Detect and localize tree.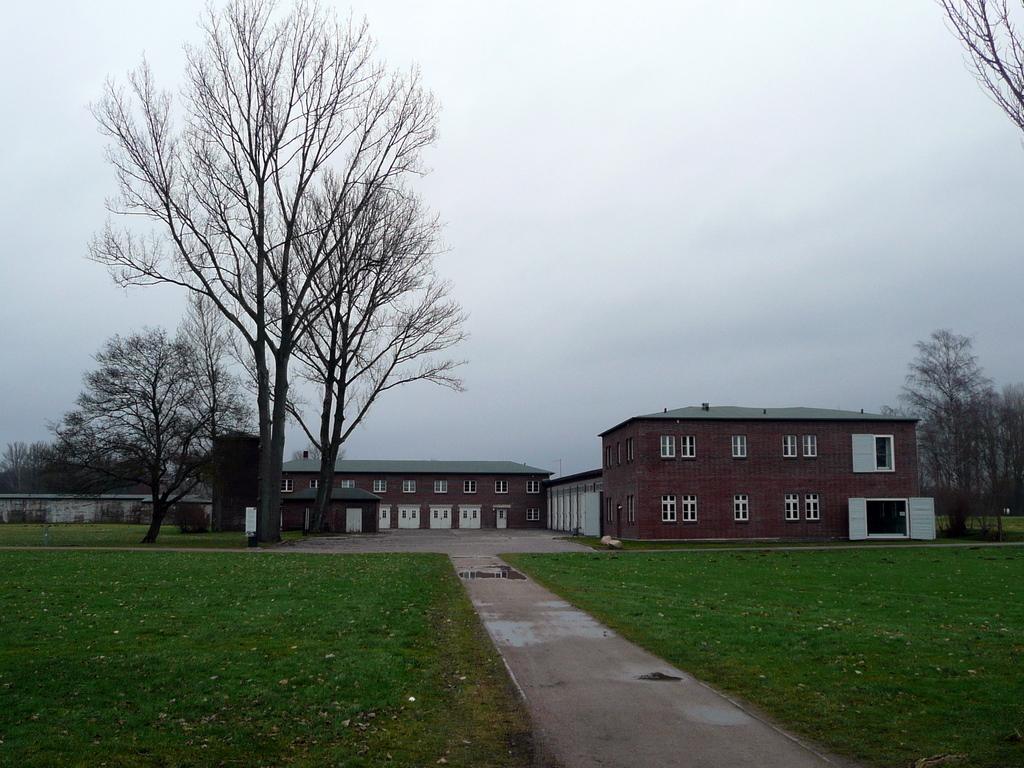
Localized at l=888, t=321, r=1004, b=533.
